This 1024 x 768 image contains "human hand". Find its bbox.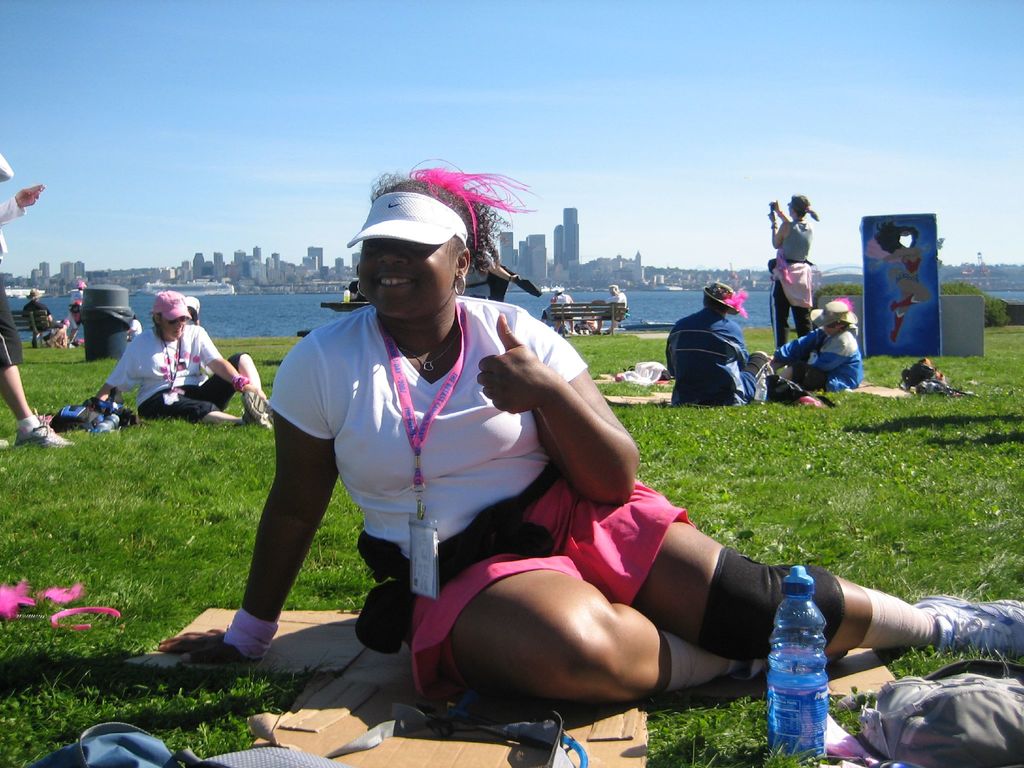
[769, 200, 783, 214].
